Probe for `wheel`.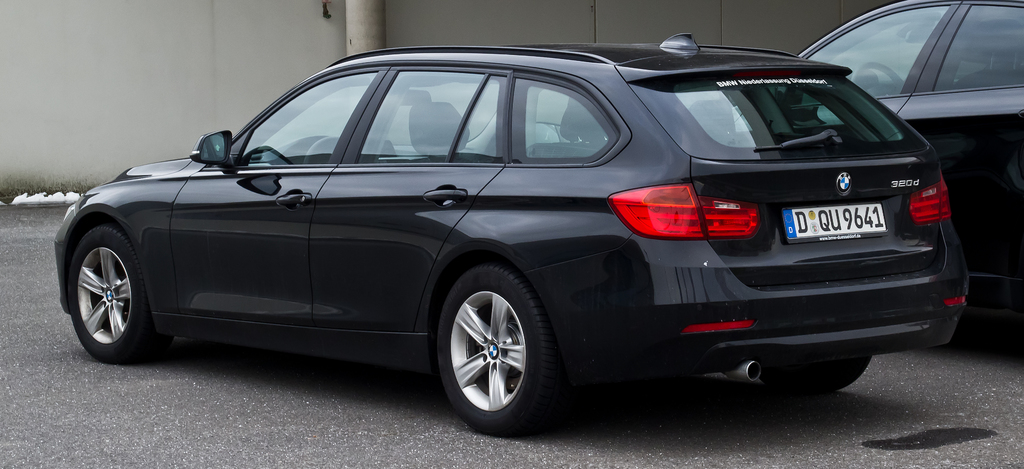
Probe result: (x1=433, y1=265, x2=551, y2=429).
